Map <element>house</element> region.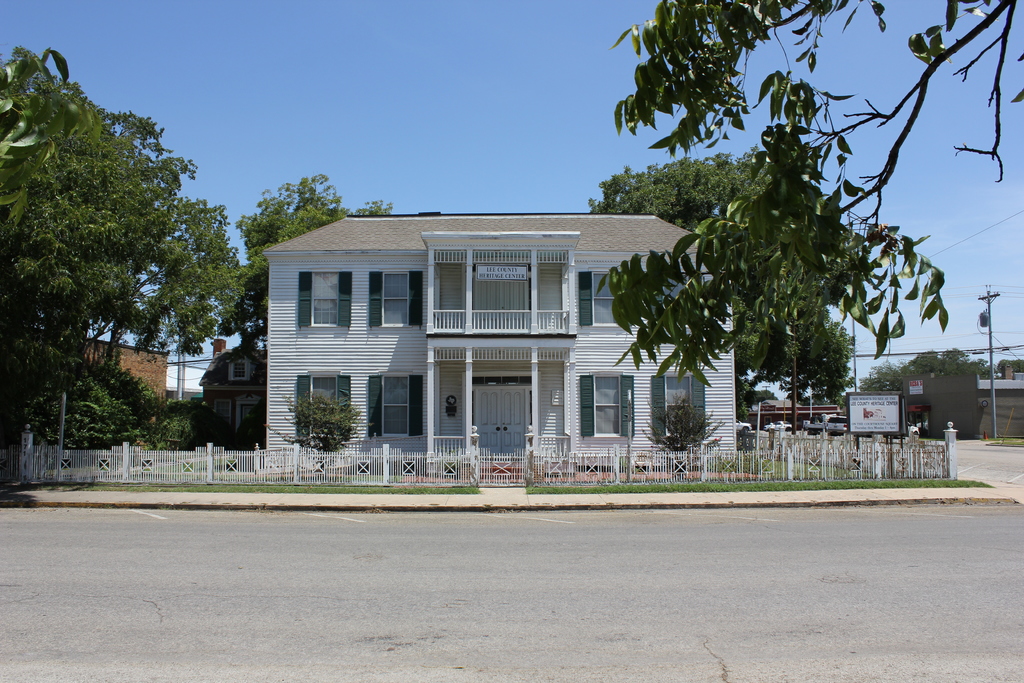
Mapped to Rect(199, 330, 262, 452).
